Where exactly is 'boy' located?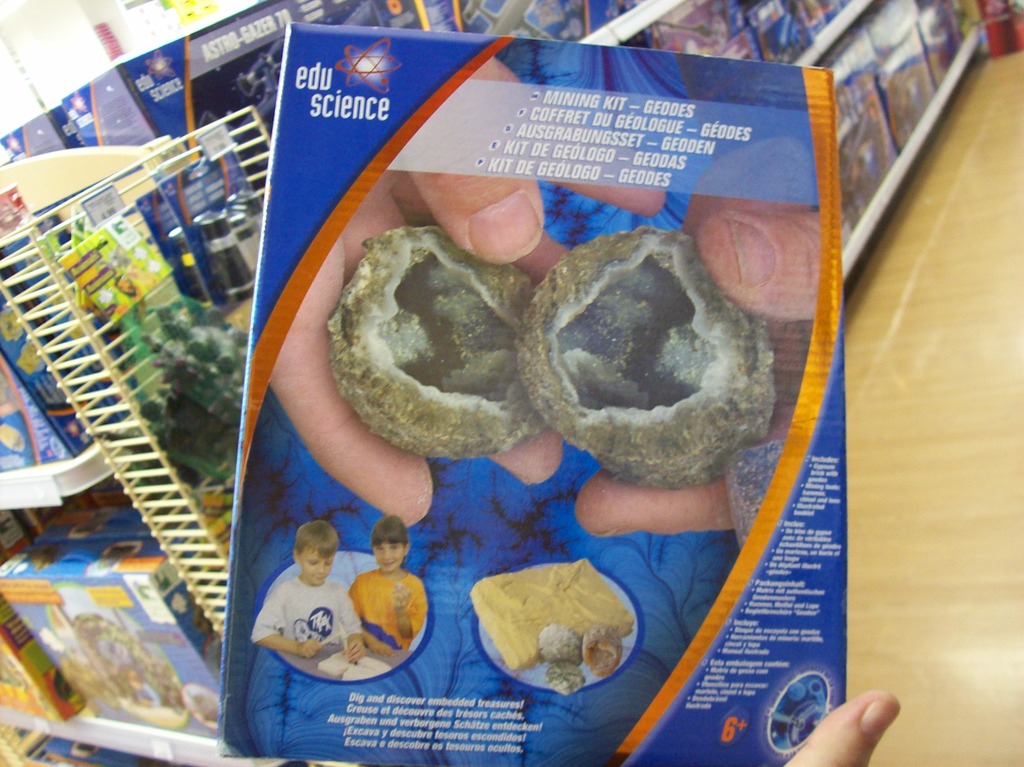
Its bounding box is bbox(243, 510, 378, 709).
